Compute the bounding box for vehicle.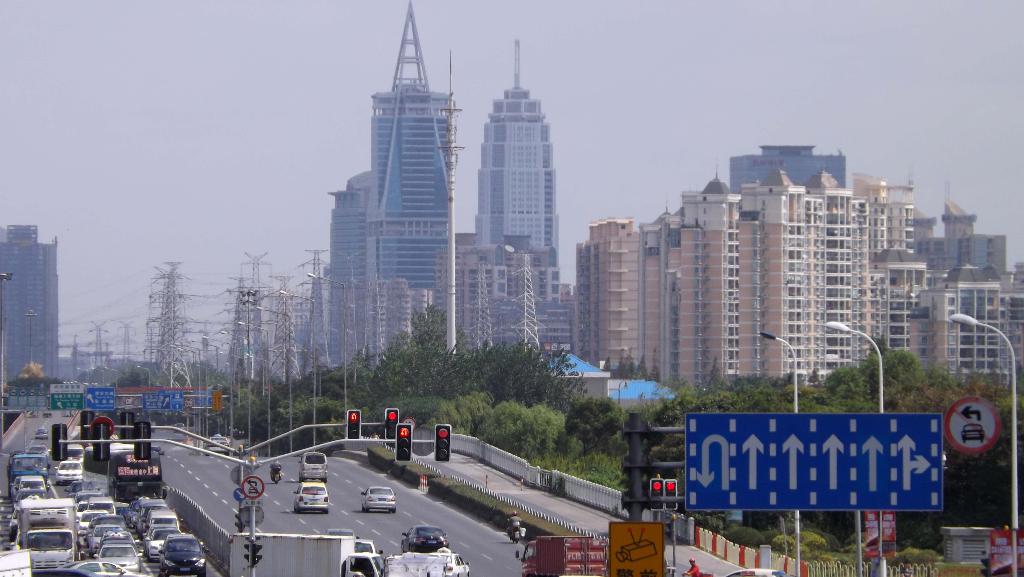
297 476 330 519.
